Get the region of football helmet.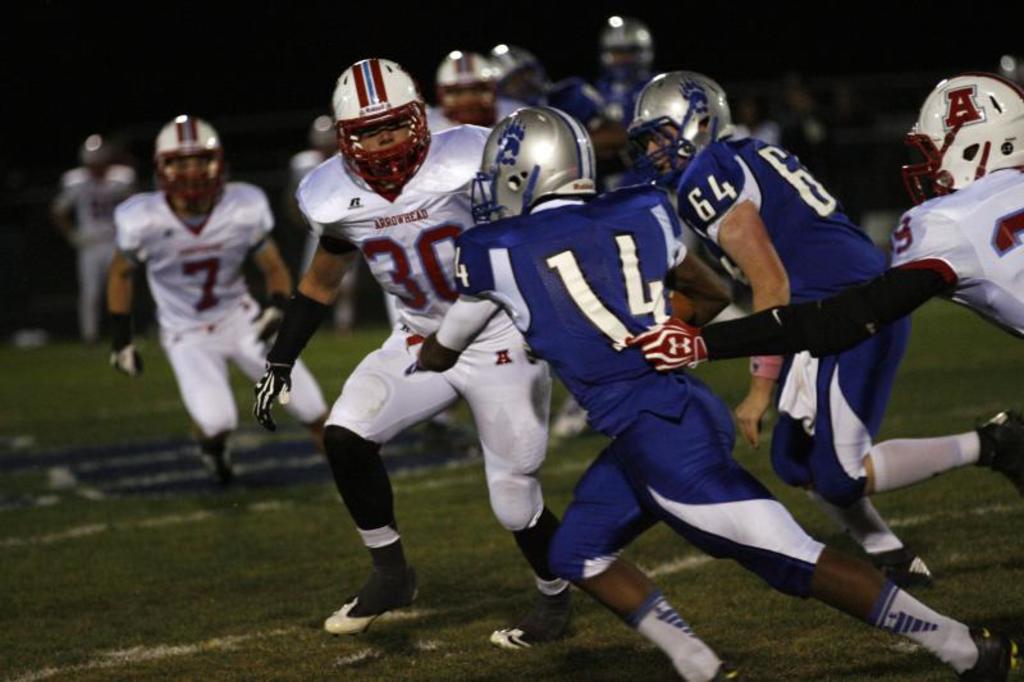
bbox=(154, 115, 224, 214).
